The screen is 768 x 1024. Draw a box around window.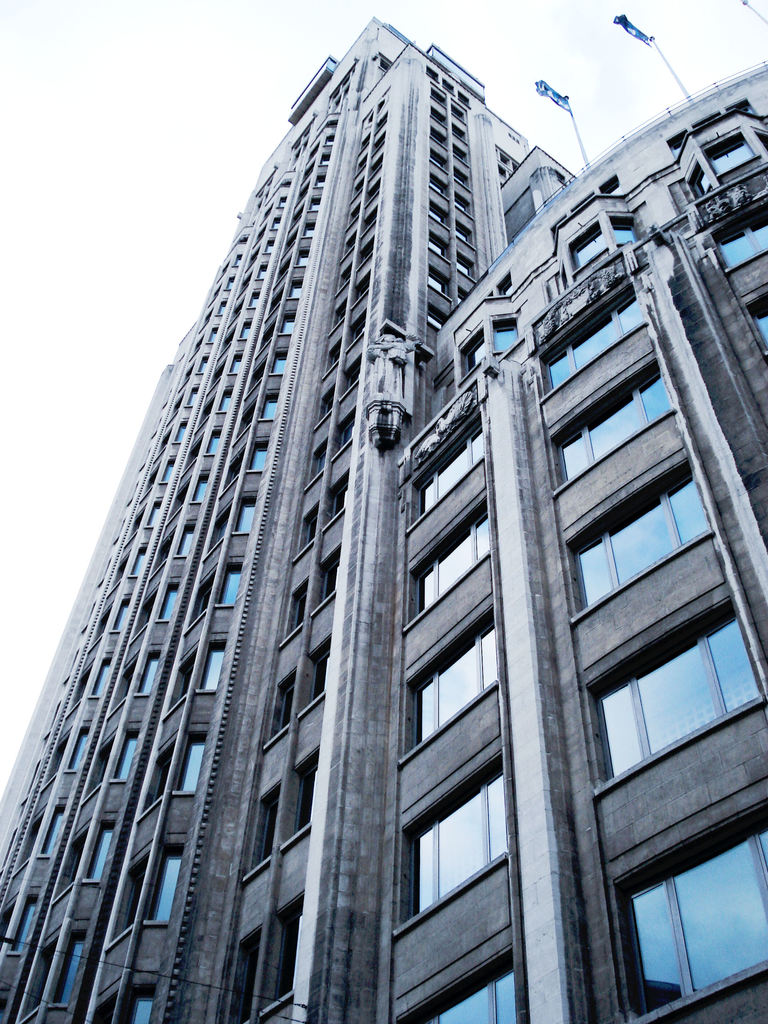
(x1=292, y1=282, x2=301, y2=296).
